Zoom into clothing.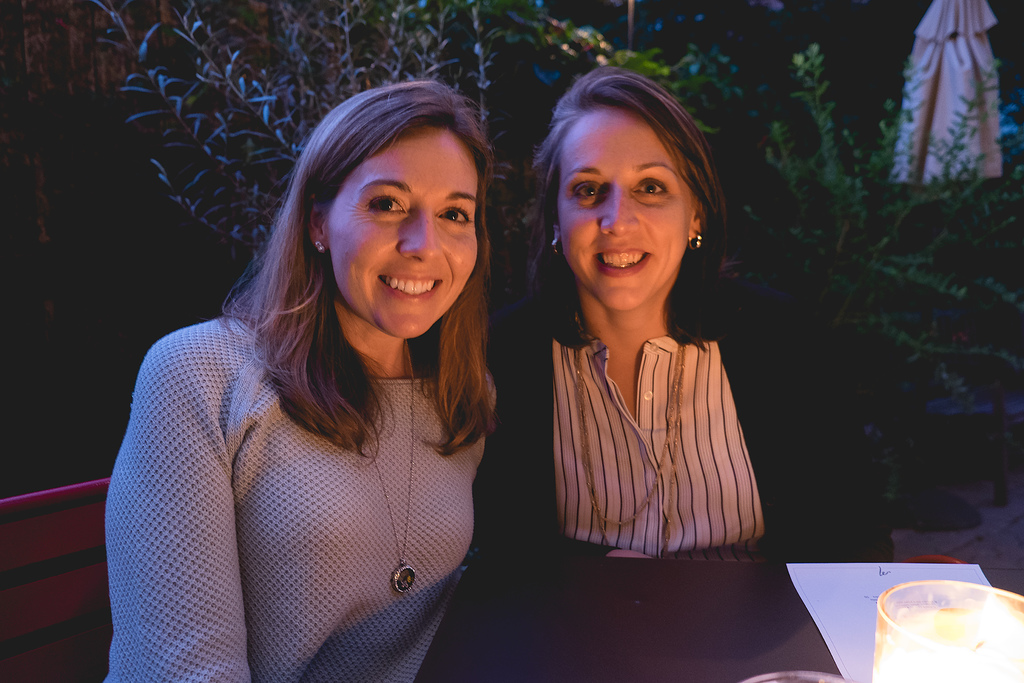
Zoom target: [474,318,768,556].
